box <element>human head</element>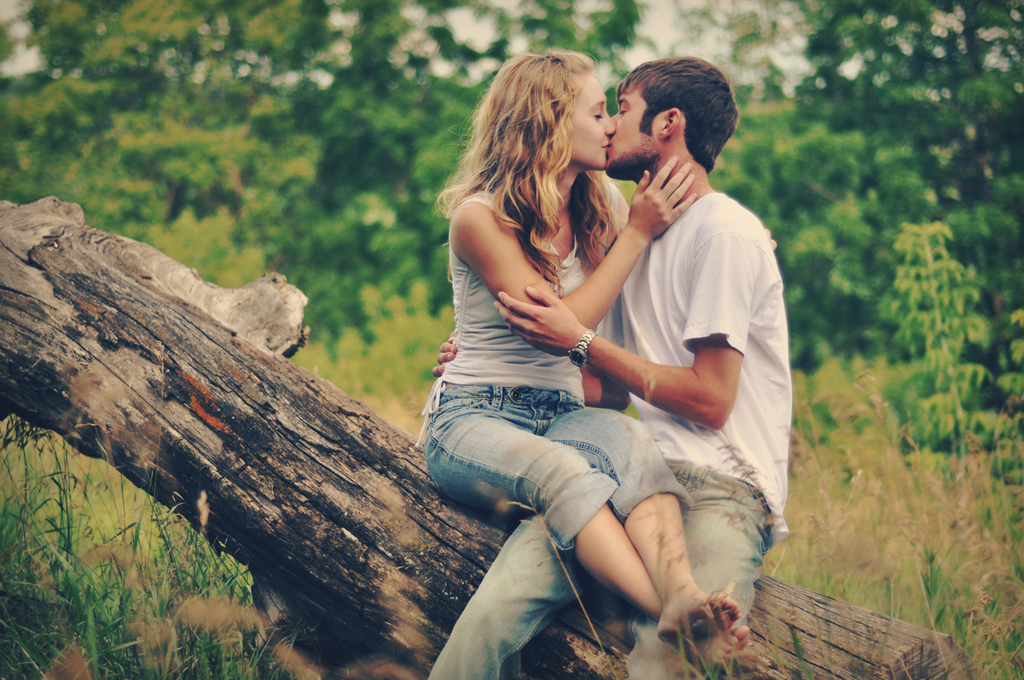
bbox(608, 55, 741, 182)
